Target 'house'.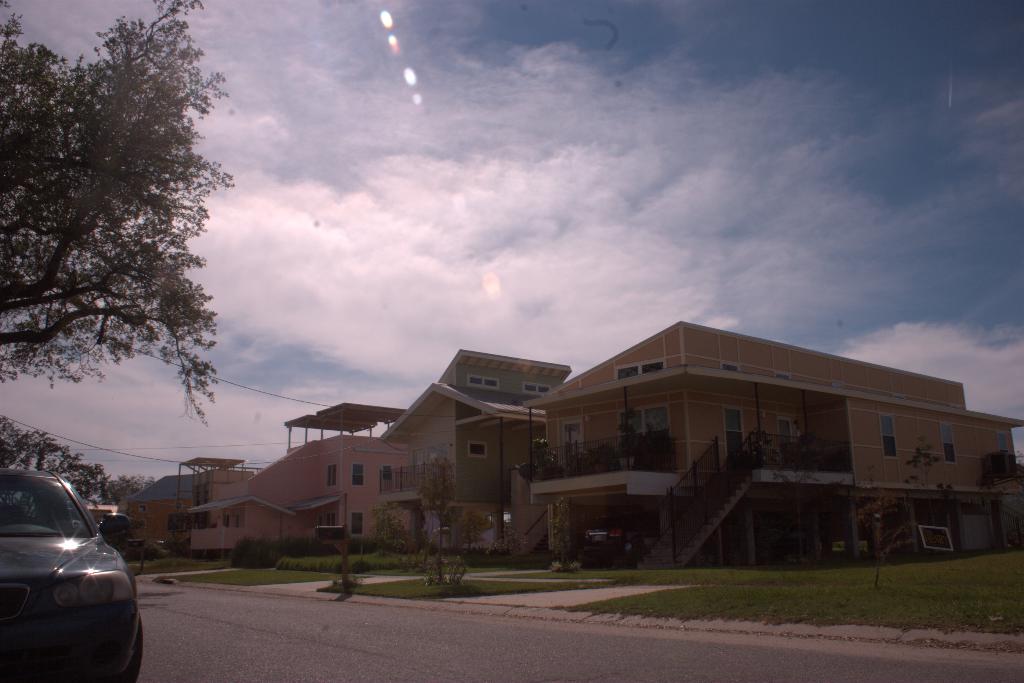
Target region: (308, 435, 375, 550).
